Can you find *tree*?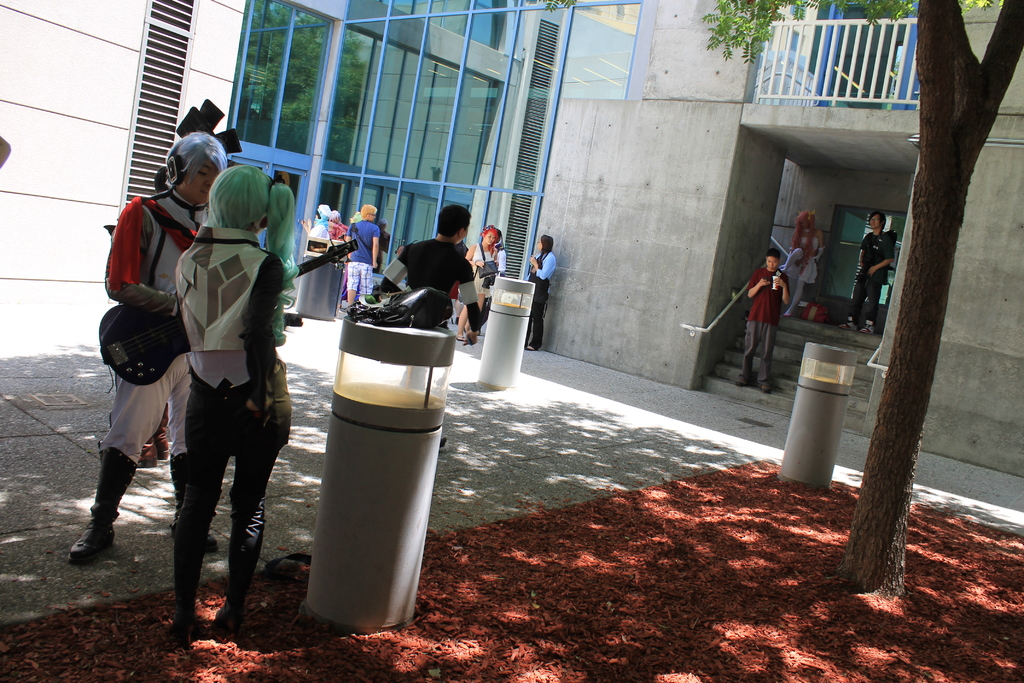
Yes, bounding box: (left=708, top=0, right=1023, bottom=596).
